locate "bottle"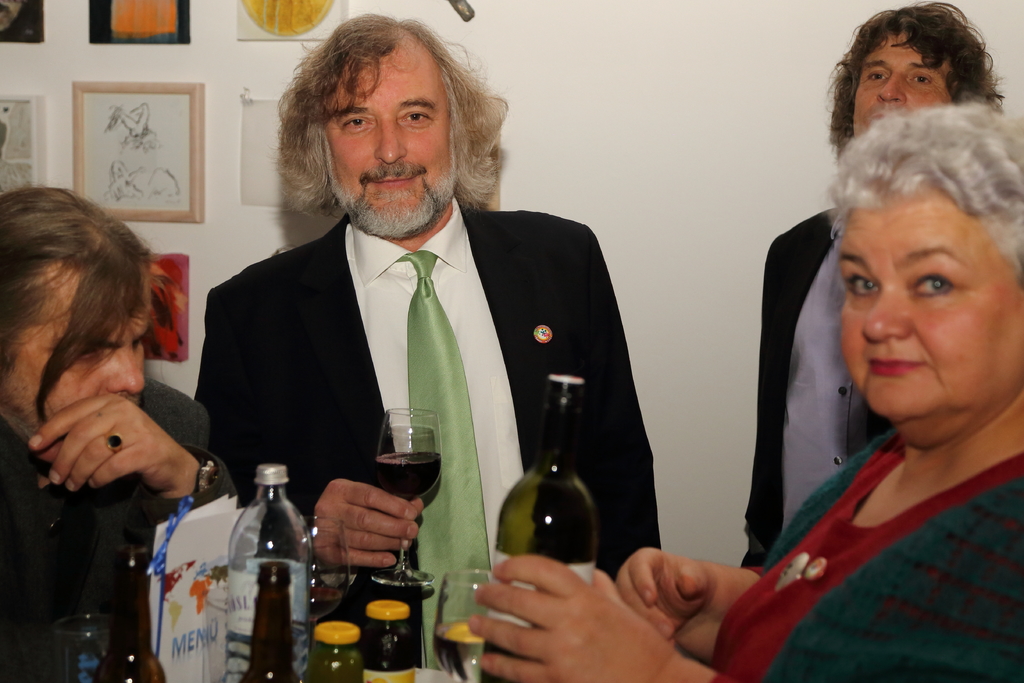
301,621,363,682
